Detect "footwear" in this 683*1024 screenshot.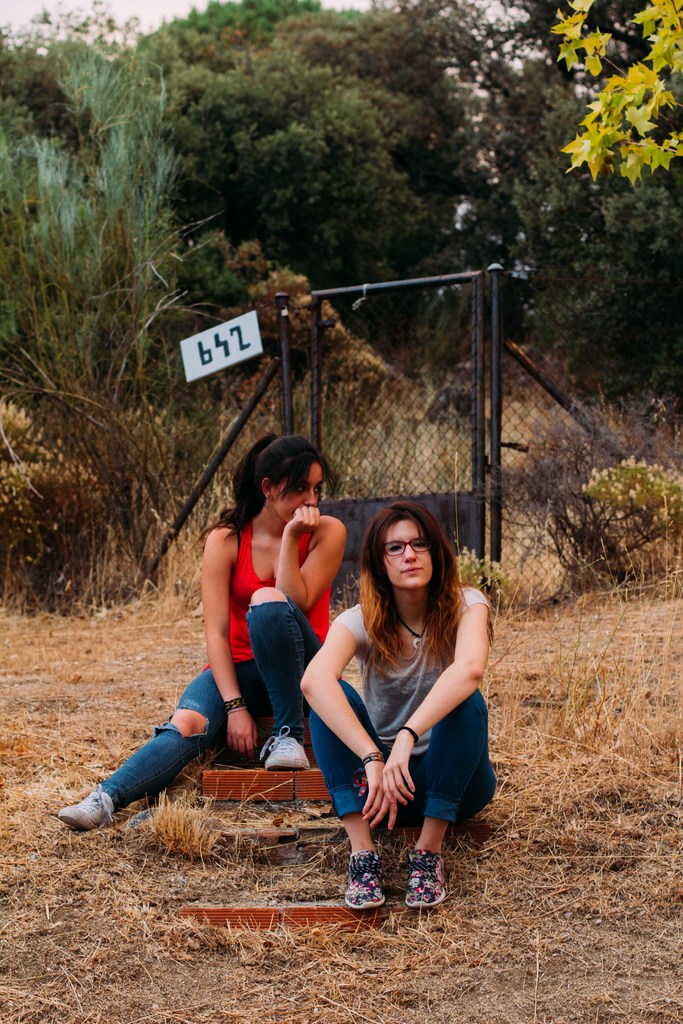
Detection: <box>388,853,454,924</box>.
